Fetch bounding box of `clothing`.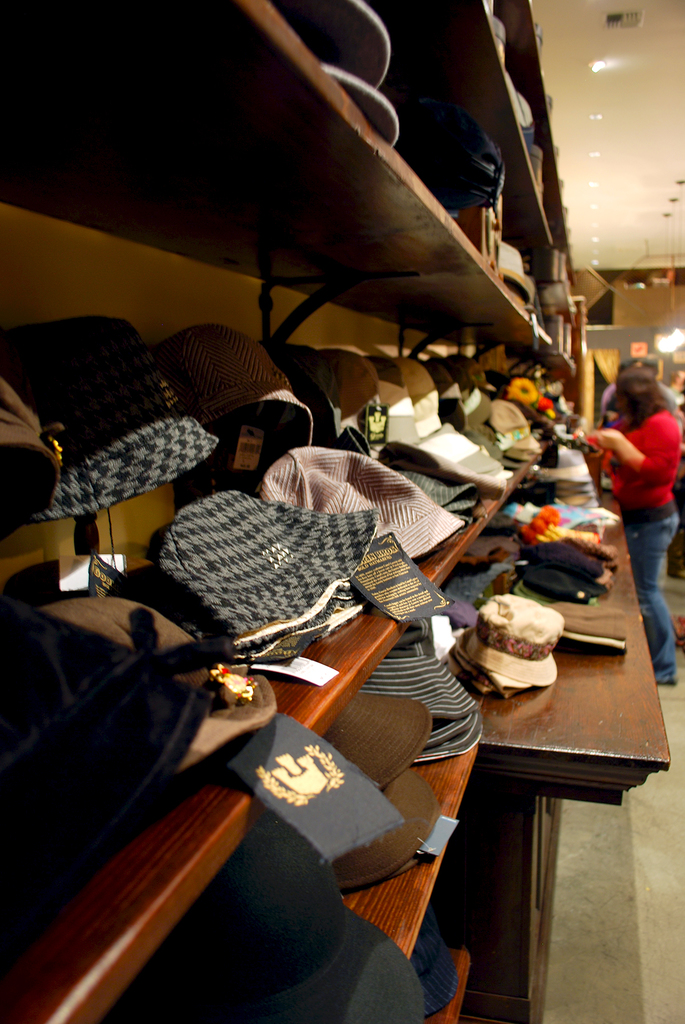
Bbox: box=[35, 416, 241, 524].
